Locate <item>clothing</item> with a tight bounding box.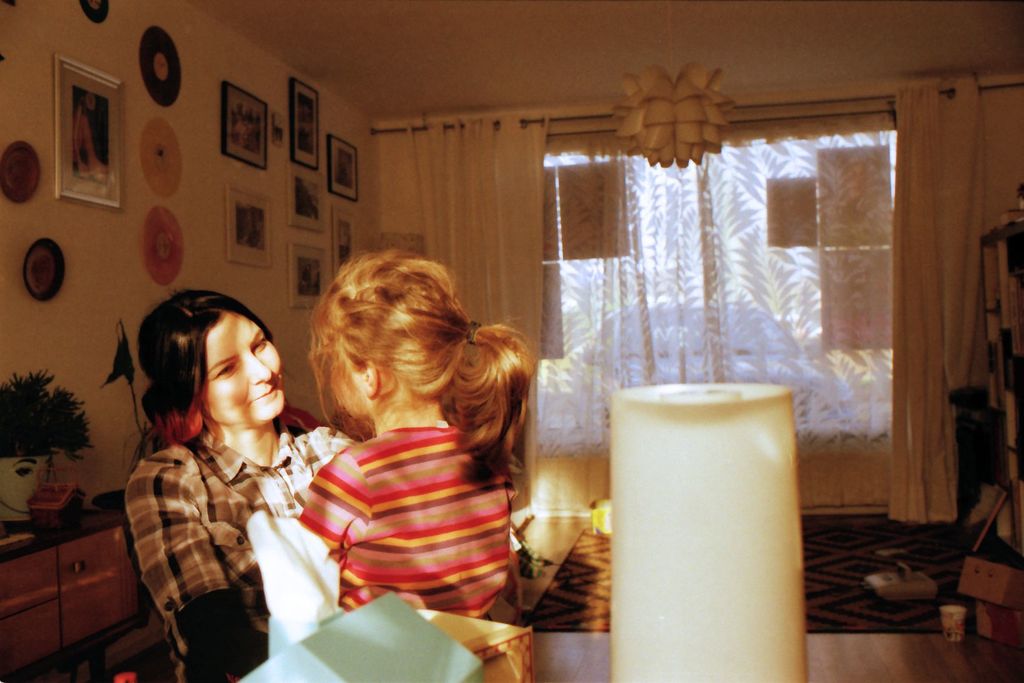
[left=118, top=422, right=357, bottom=682].
